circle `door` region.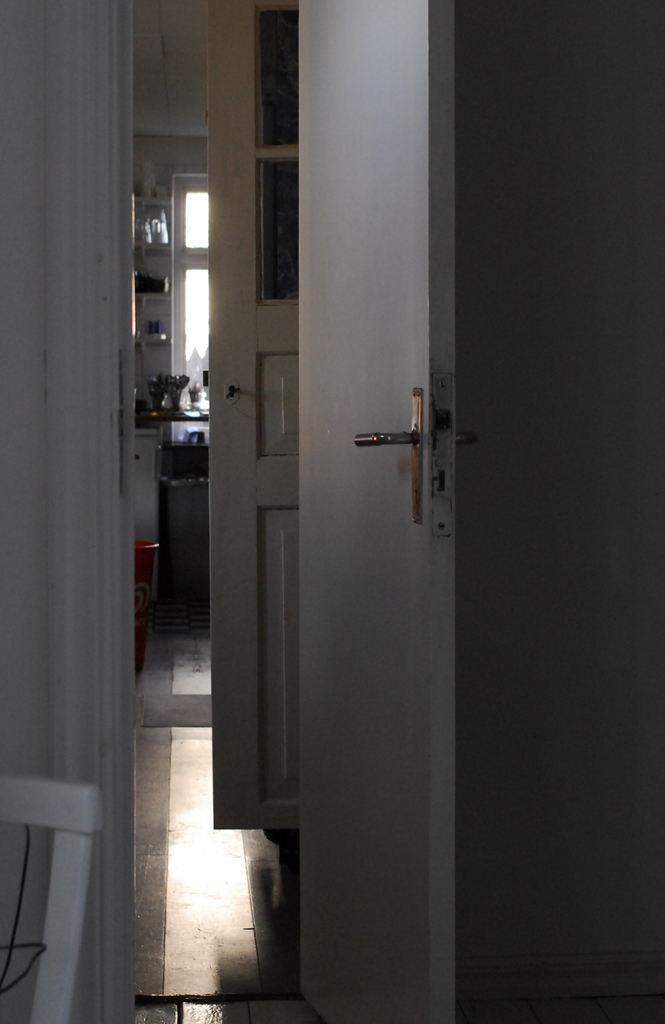
Region: detection(294, 1, 459, 1023).
